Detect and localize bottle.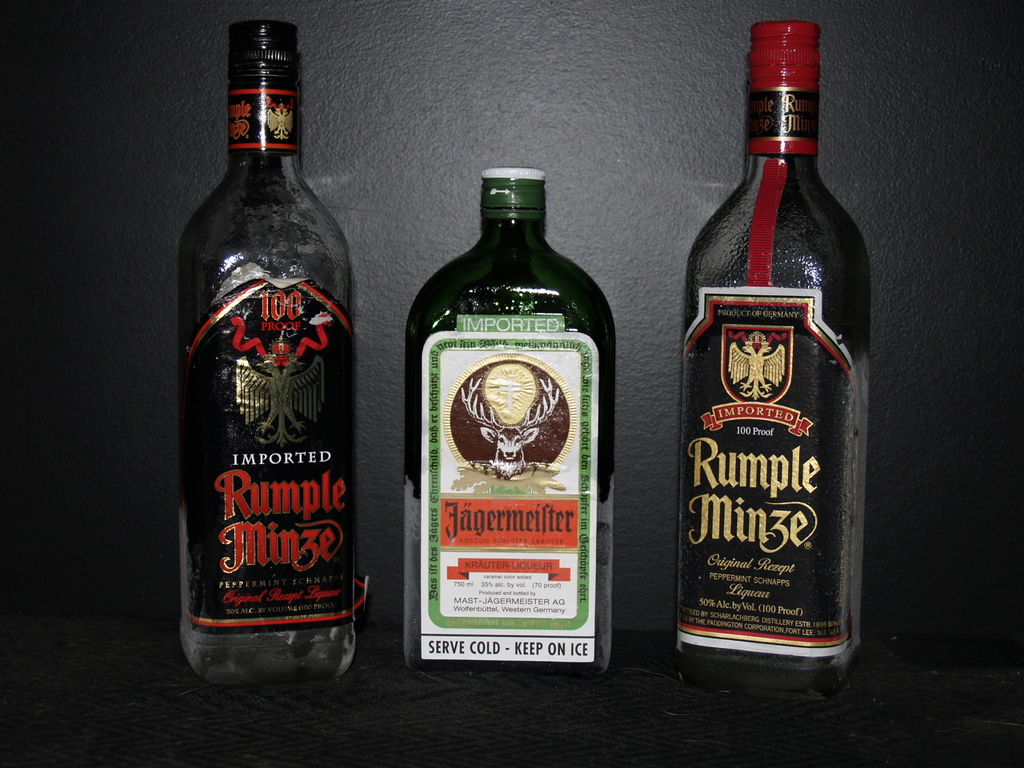
Localized at select_region(658, 23, 874, 672).
